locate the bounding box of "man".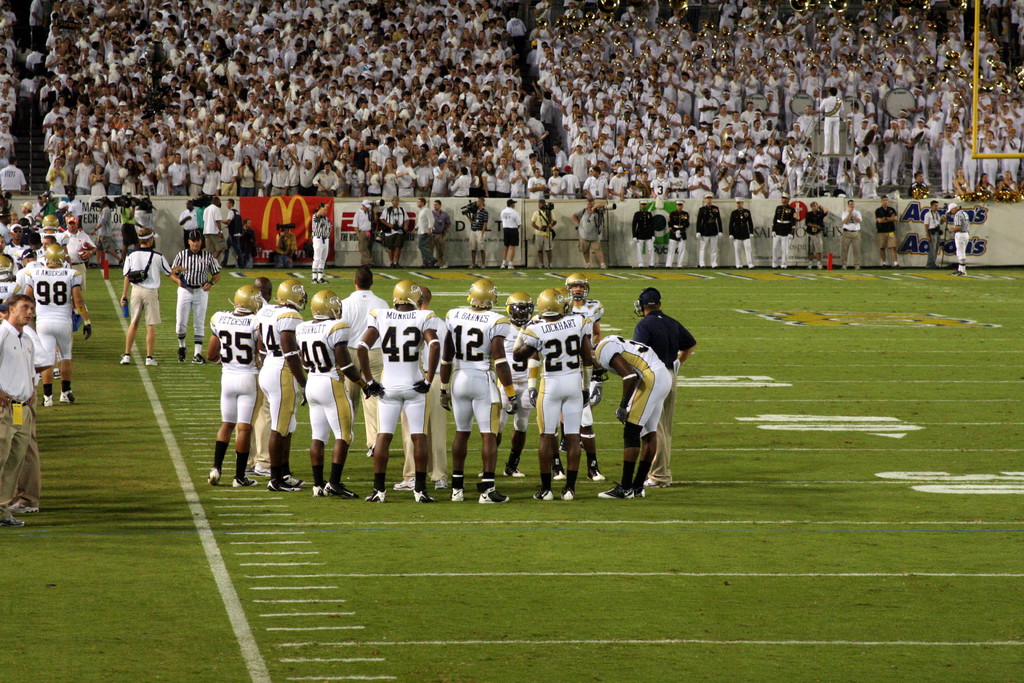
Bounding box: [x1=468, y1=197, x2=486, y2=265].
